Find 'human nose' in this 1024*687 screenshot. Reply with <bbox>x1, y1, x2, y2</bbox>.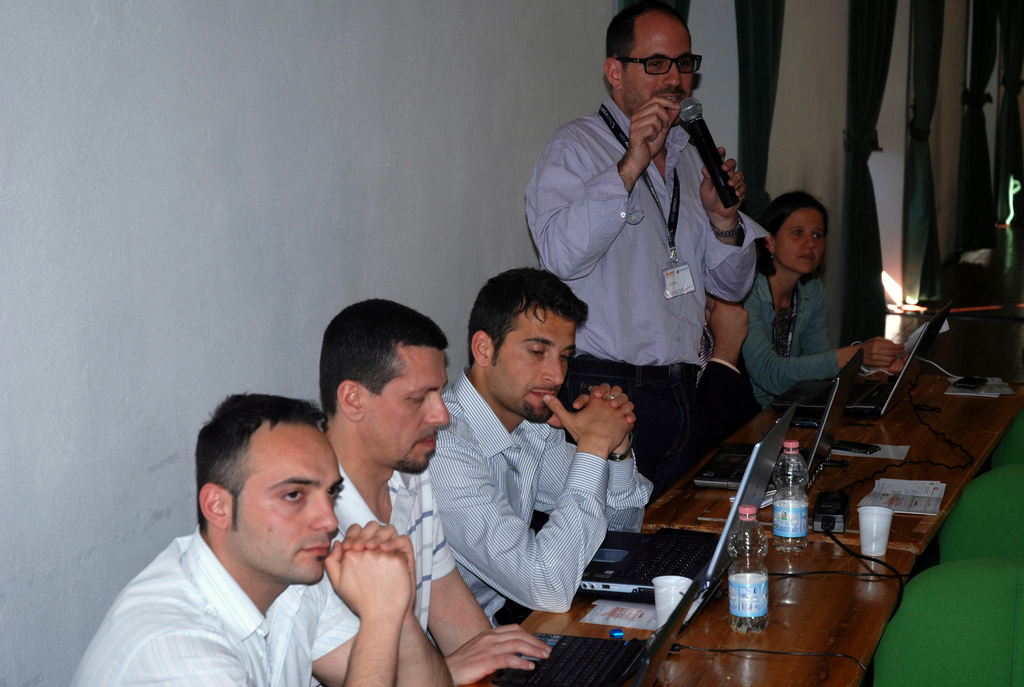
<bbox>662, 64, 683, 86</bbox>.
